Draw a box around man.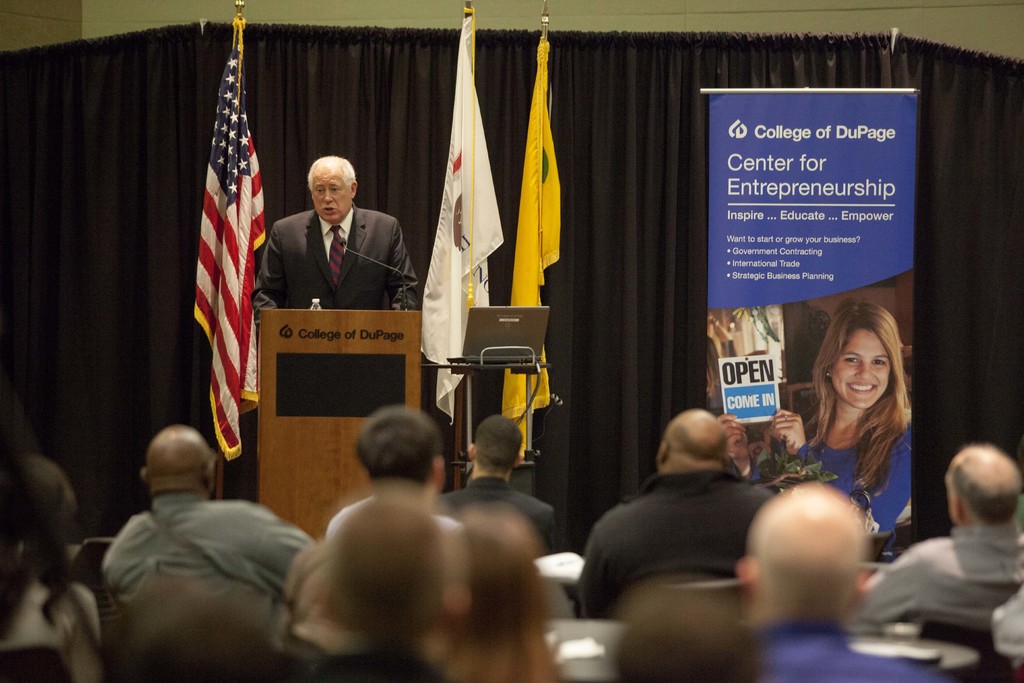
rect(324, 404, 458, 536).
